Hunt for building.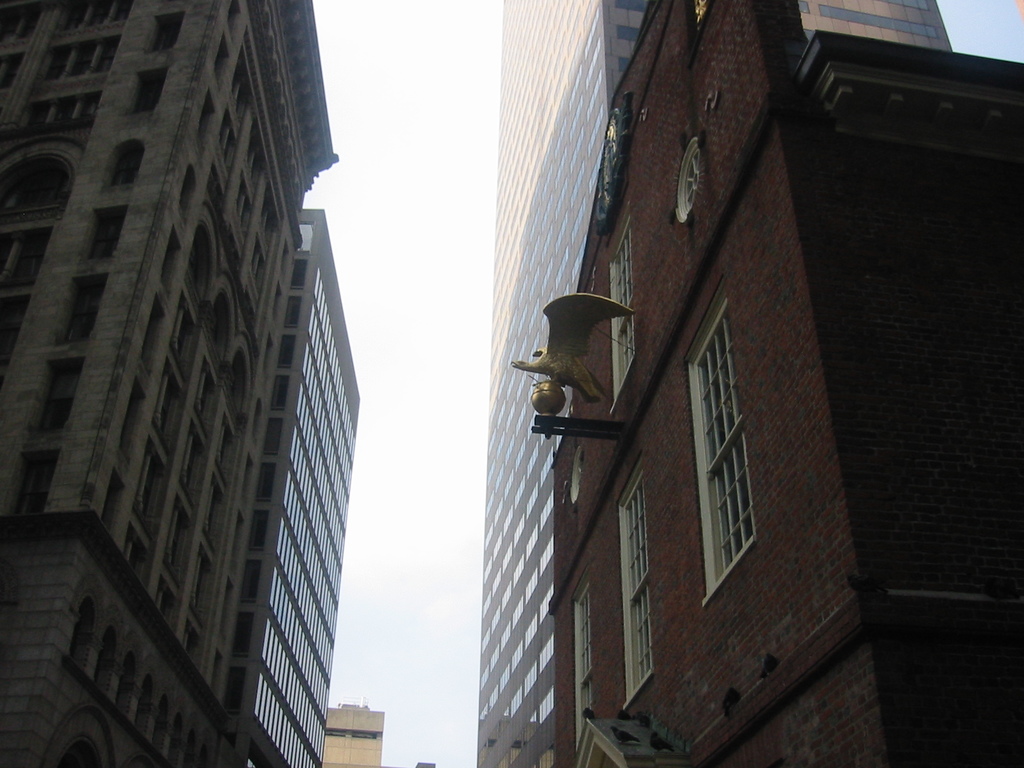
Hunted down at x1=245, y1=207, x2=362, y2=764.
